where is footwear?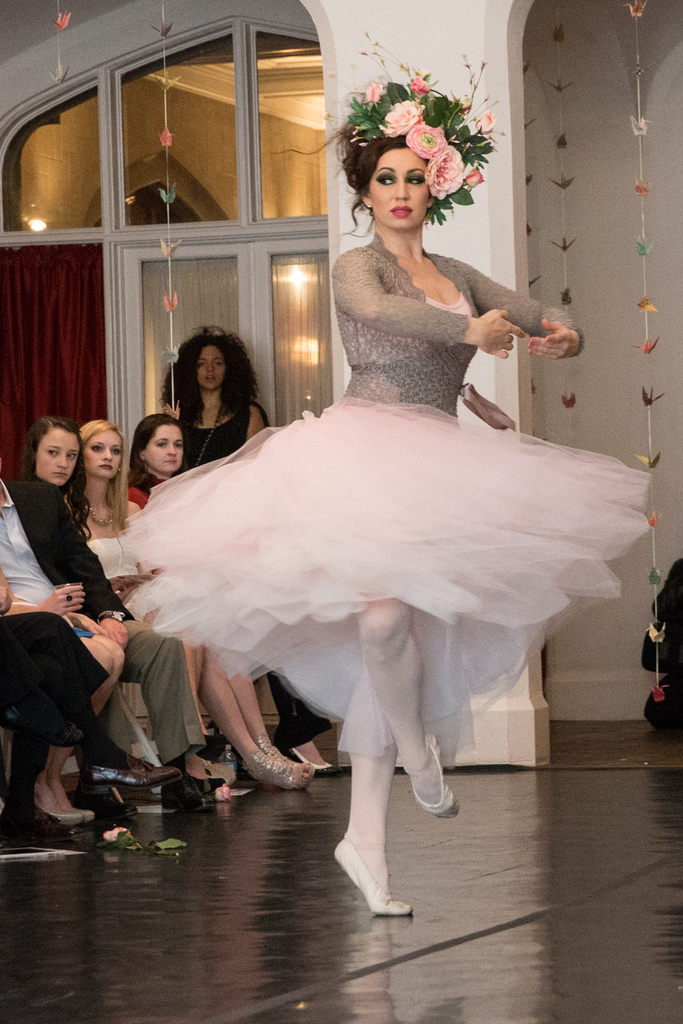
pyautogui.locateOnScreen(251, 736, 286, 758).
